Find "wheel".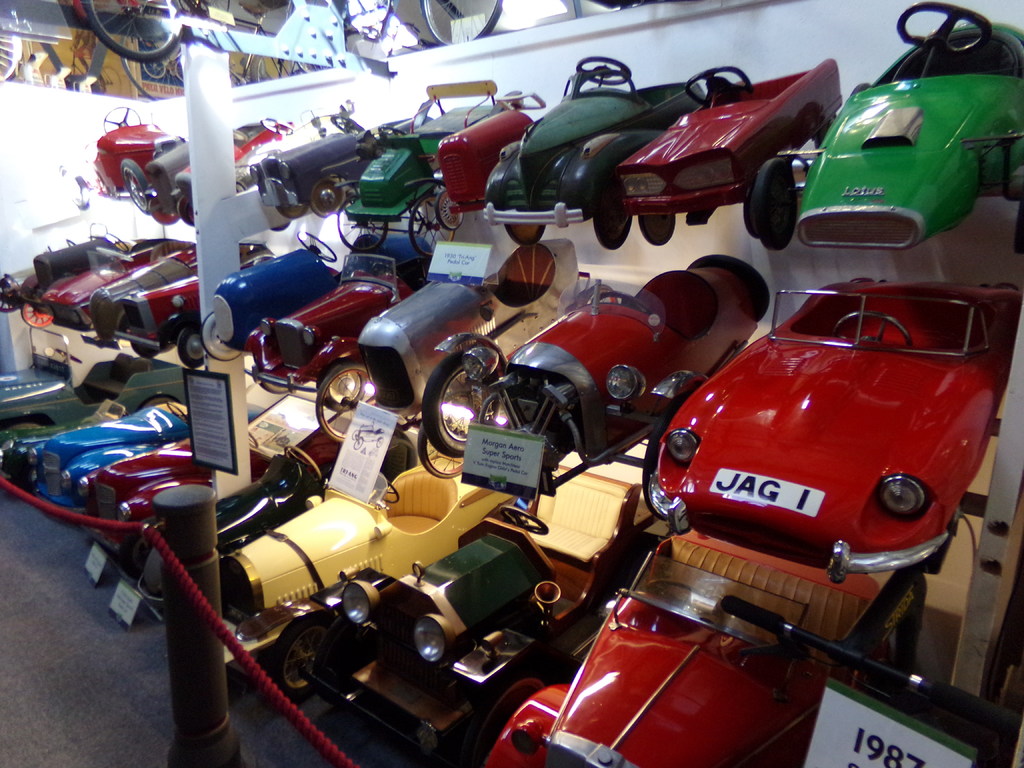
{"x1": 248, "y1": 431, "x2": 260, "y2": 449}.
